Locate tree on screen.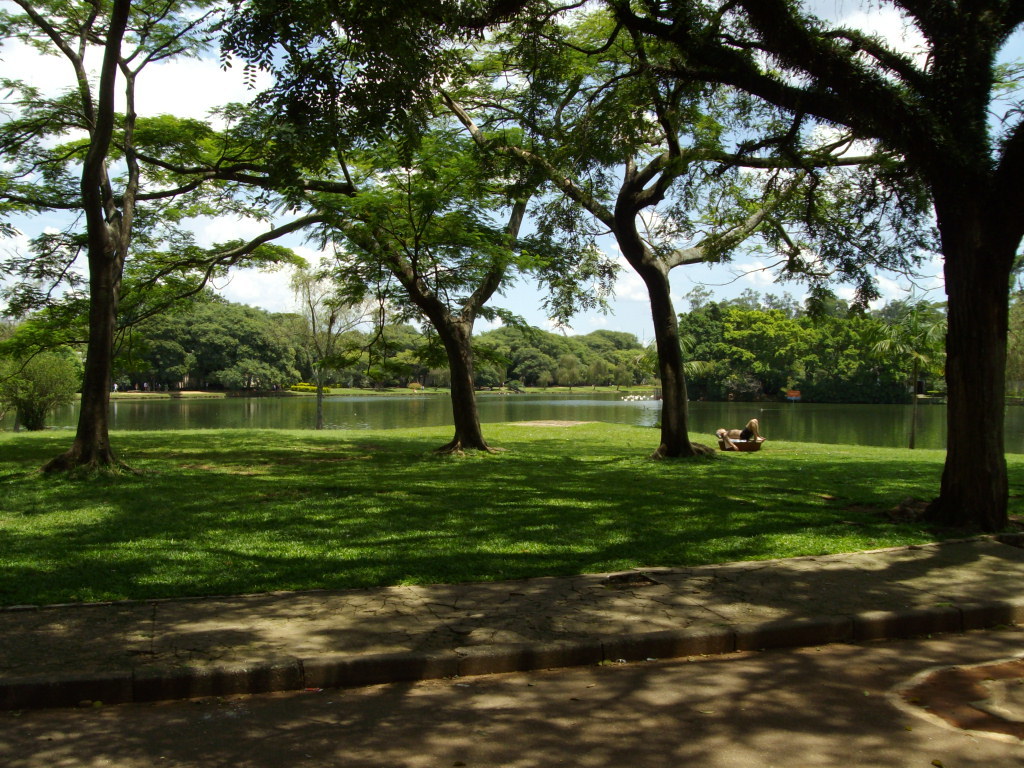
On screen at crop(236, 311, 302, 388).
